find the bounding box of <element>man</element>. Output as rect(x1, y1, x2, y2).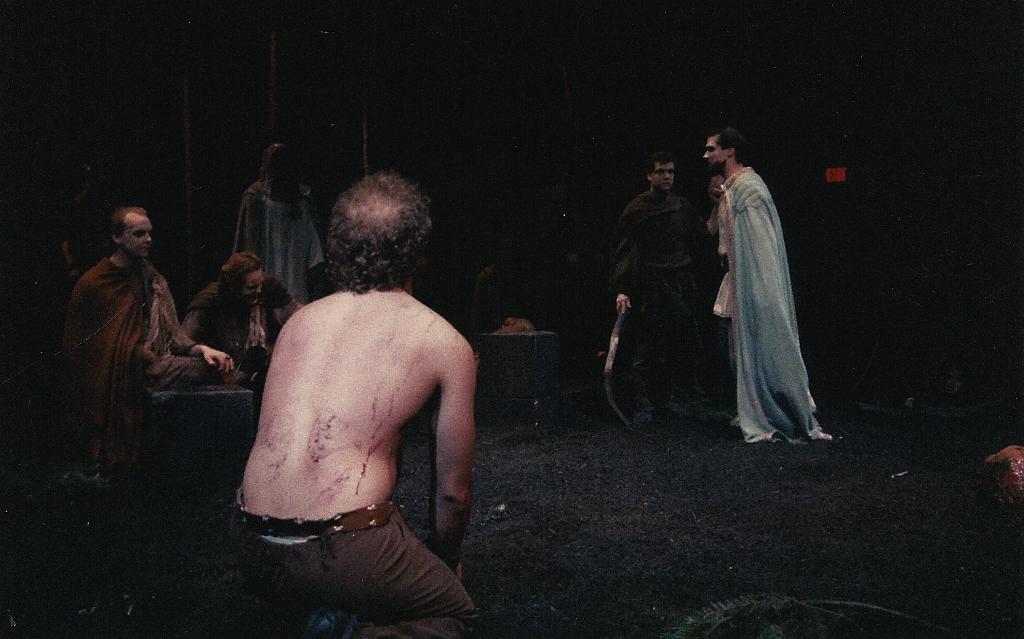
rect(178, 254, 308, 391).
